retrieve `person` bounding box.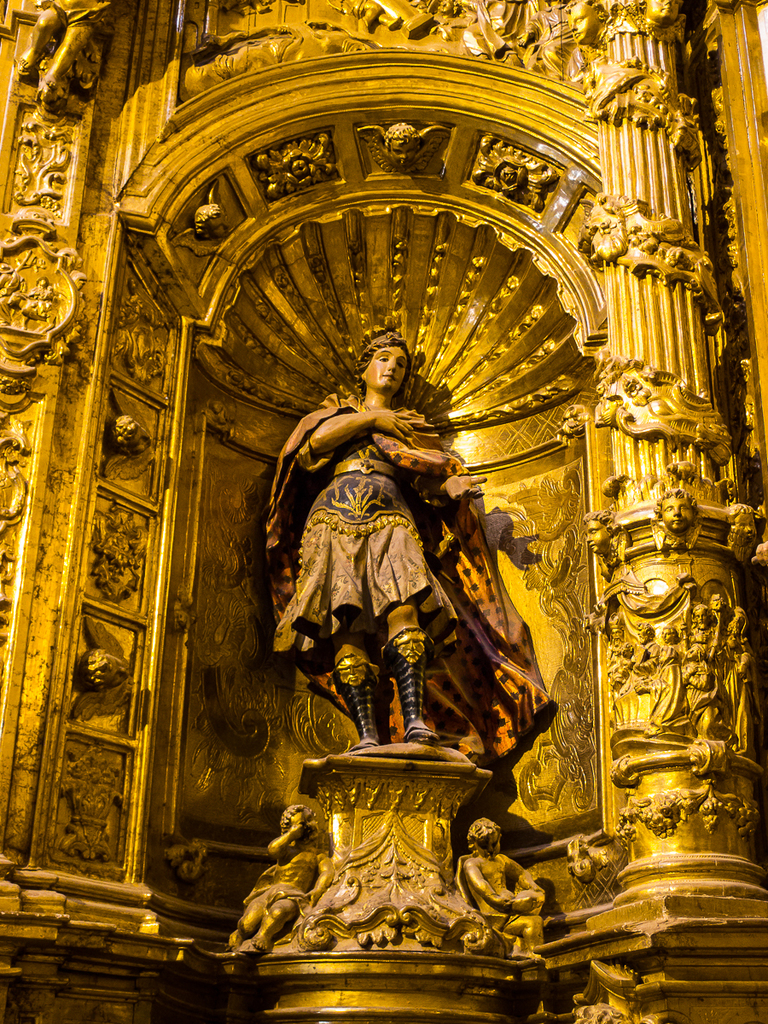
Bounding box: <region>111, 412, 154, 462</region>.
